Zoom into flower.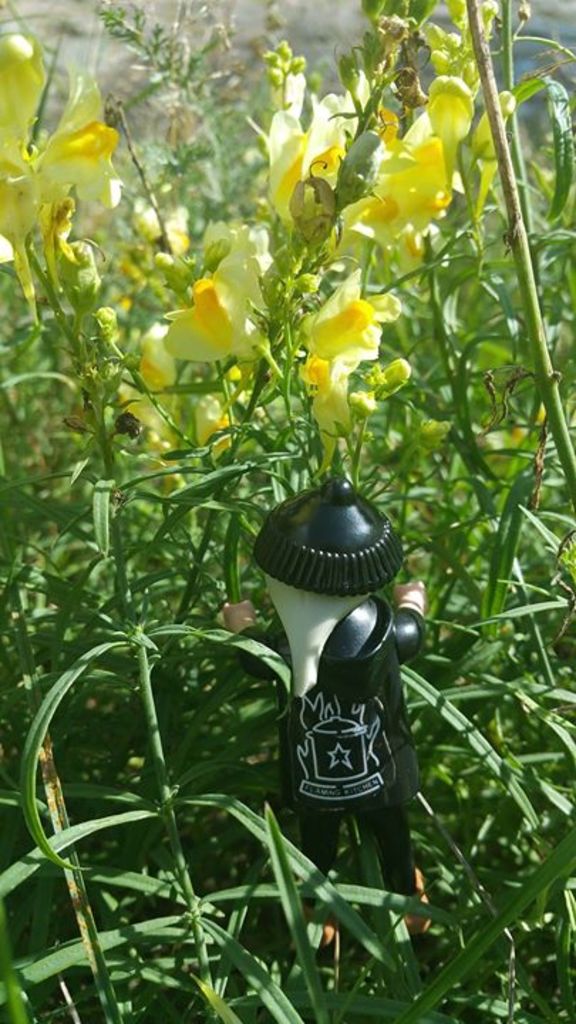
Zoom target: 191,397,249,462.
